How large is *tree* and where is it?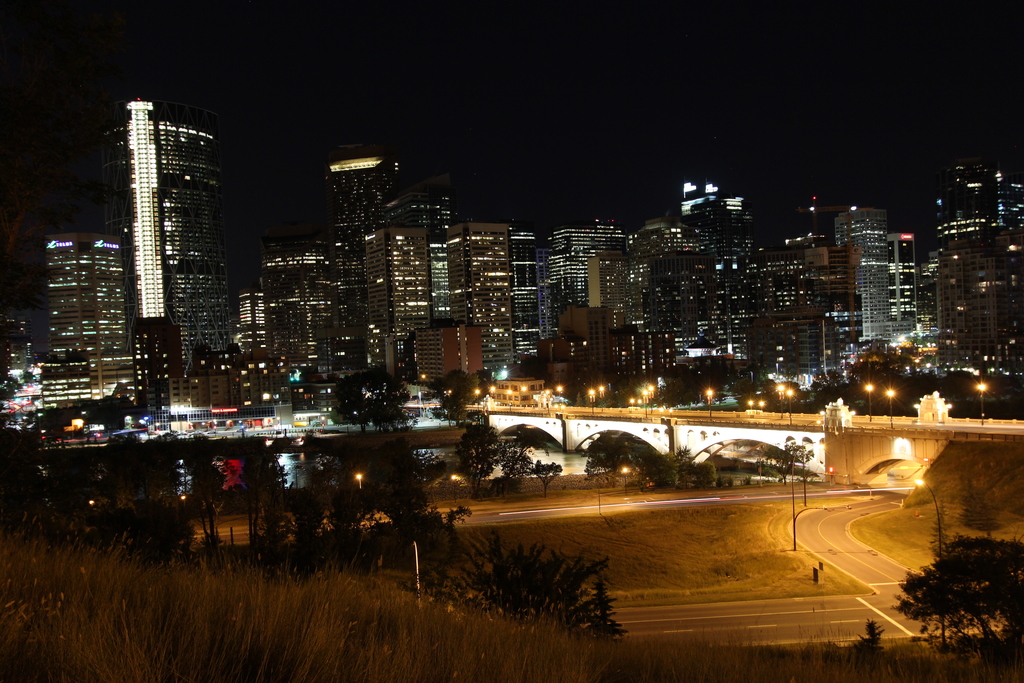
Bounding box: crop(531, 458, 565, 495).
